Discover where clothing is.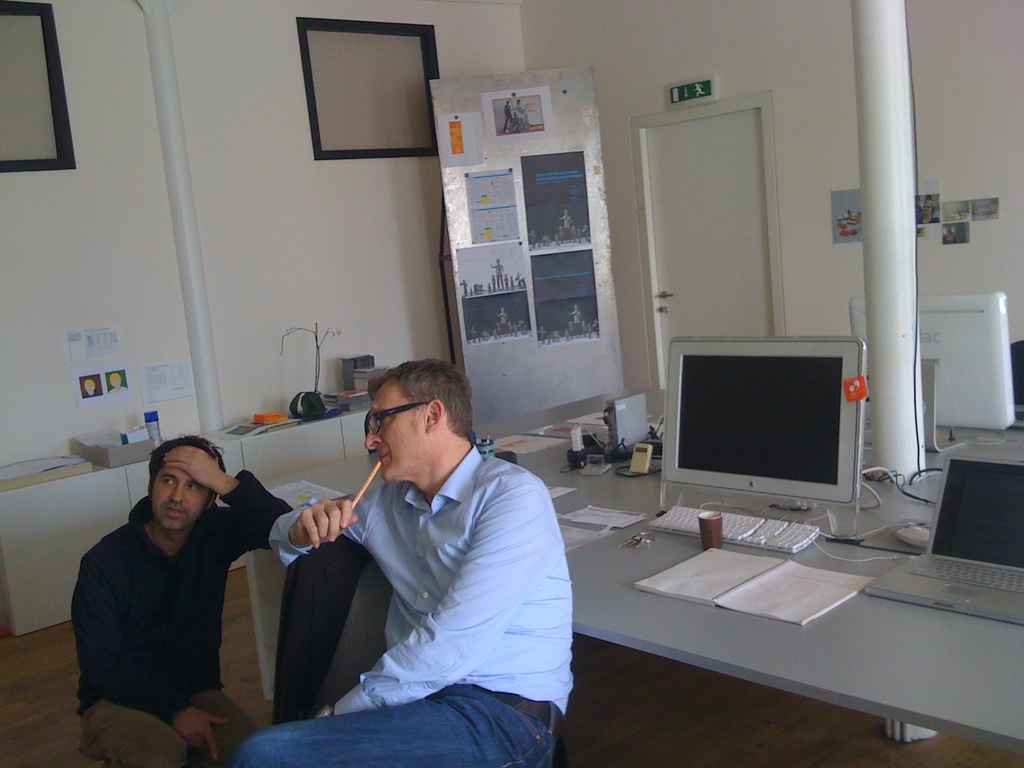
Discovered at 240,440,572,767.
